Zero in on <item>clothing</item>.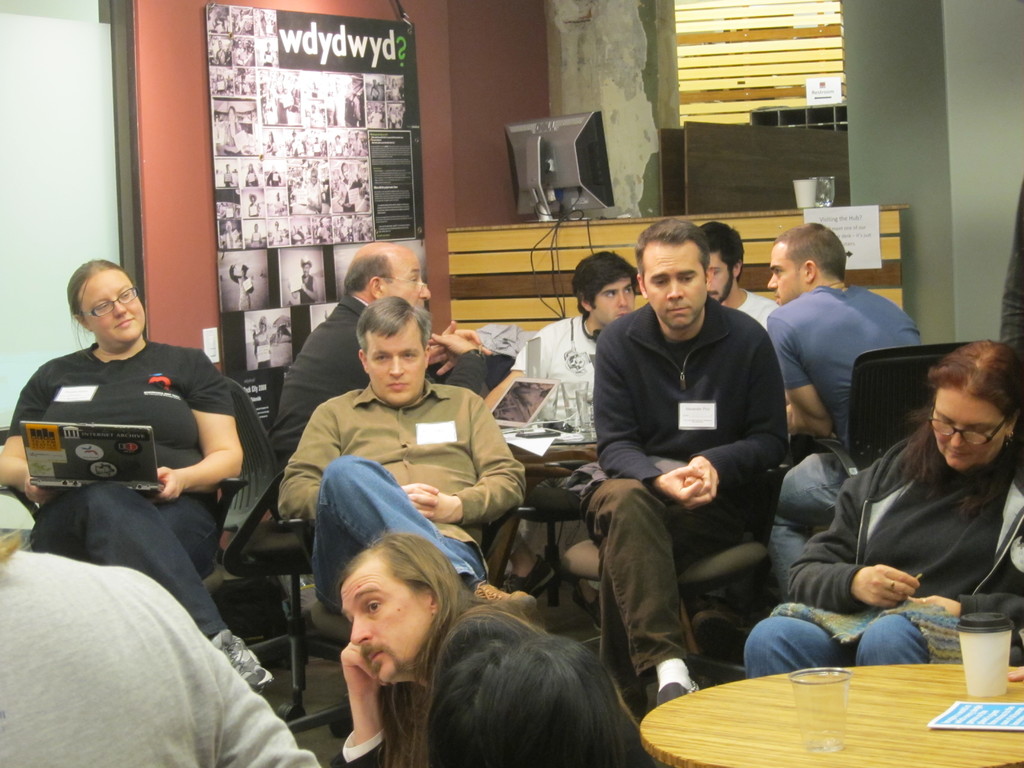
Zeroed in: crop(269, 286, 510, 492).
